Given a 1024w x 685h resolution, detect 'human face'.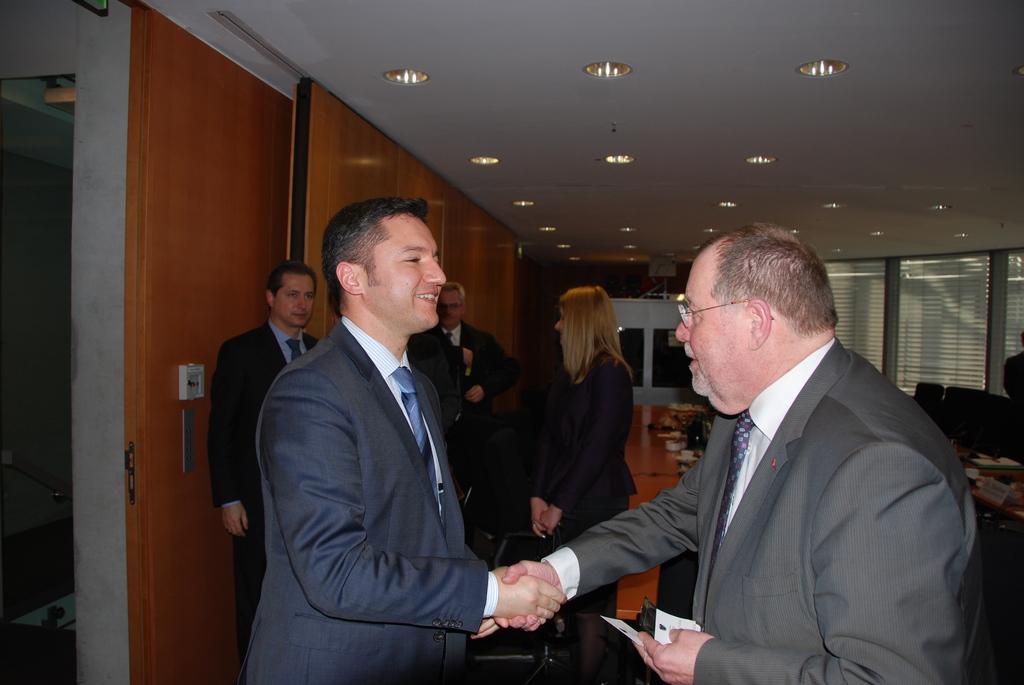
x1=364 y1=209 x2=446 y2=321.
